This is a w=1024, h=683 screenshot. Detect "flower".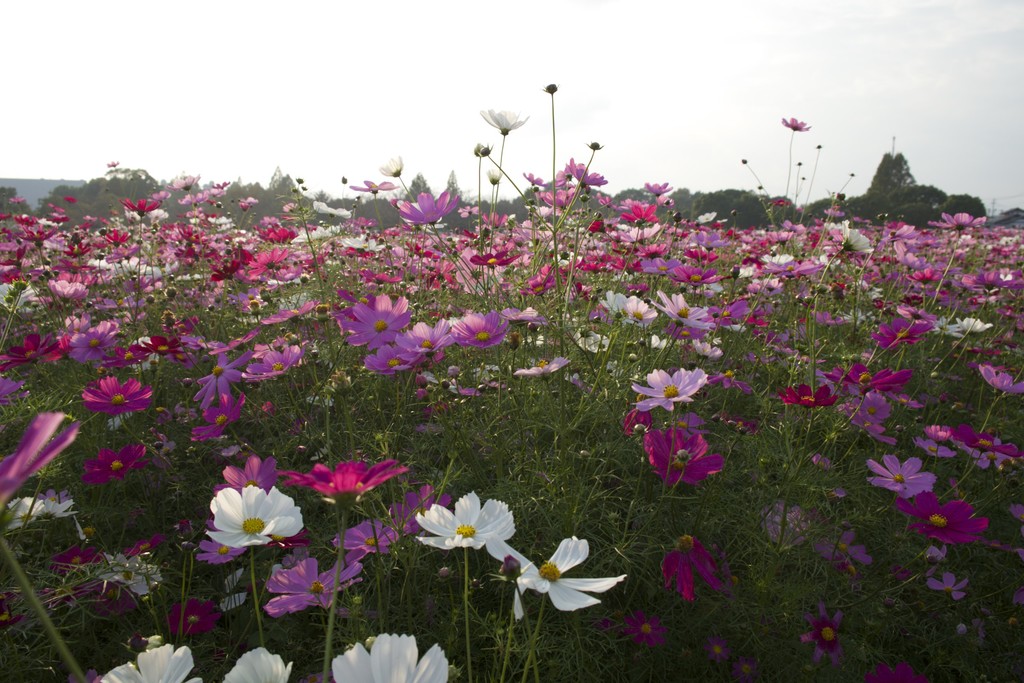
bbox(330, 513, 400, 567).
